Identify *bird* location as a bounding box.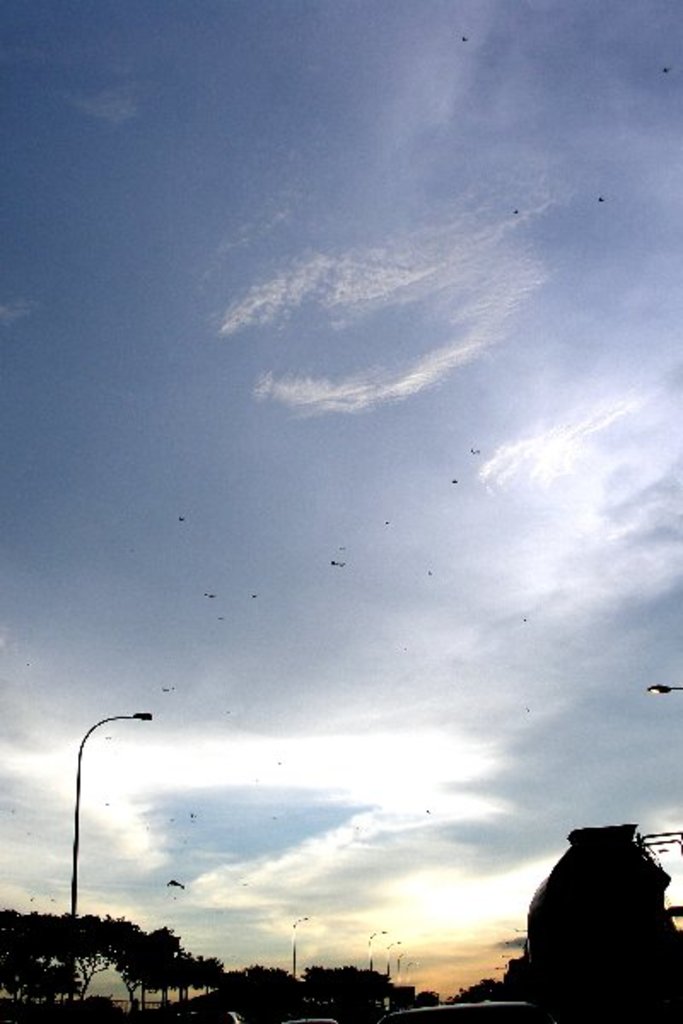
region(511, 210, 516, 213).
